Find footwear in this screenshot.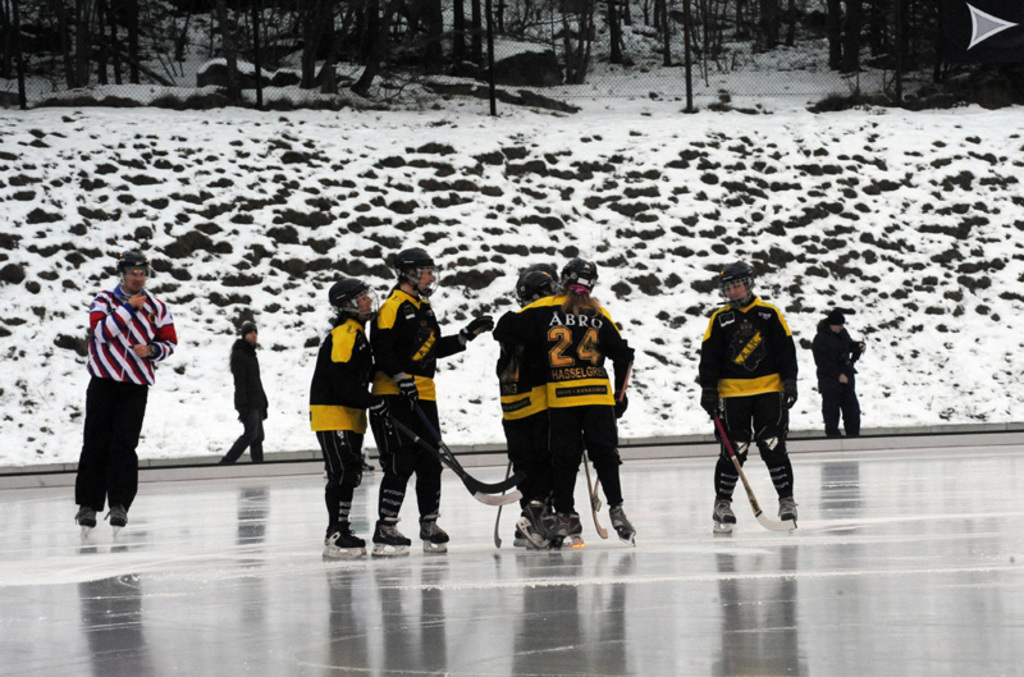
The bounding box for footwear is (x1=516, y1=514, x2=550, y2=545).
